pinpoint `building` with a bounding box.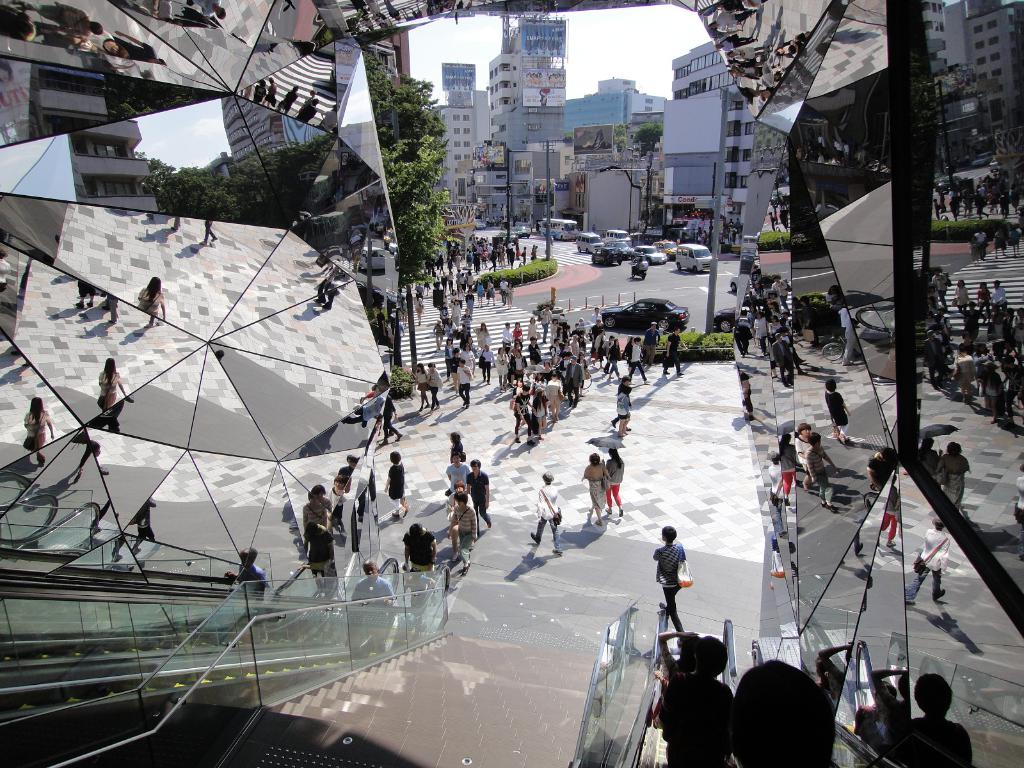
484,15,567,156.
